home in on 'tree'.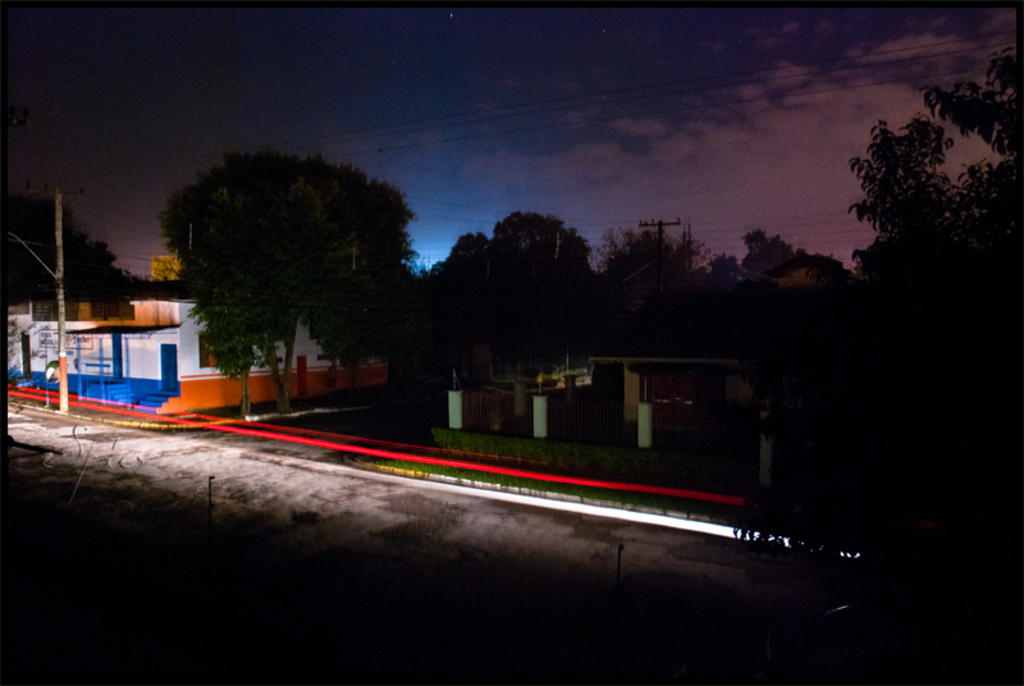
Homed in at [746, 216, 844, 287].
